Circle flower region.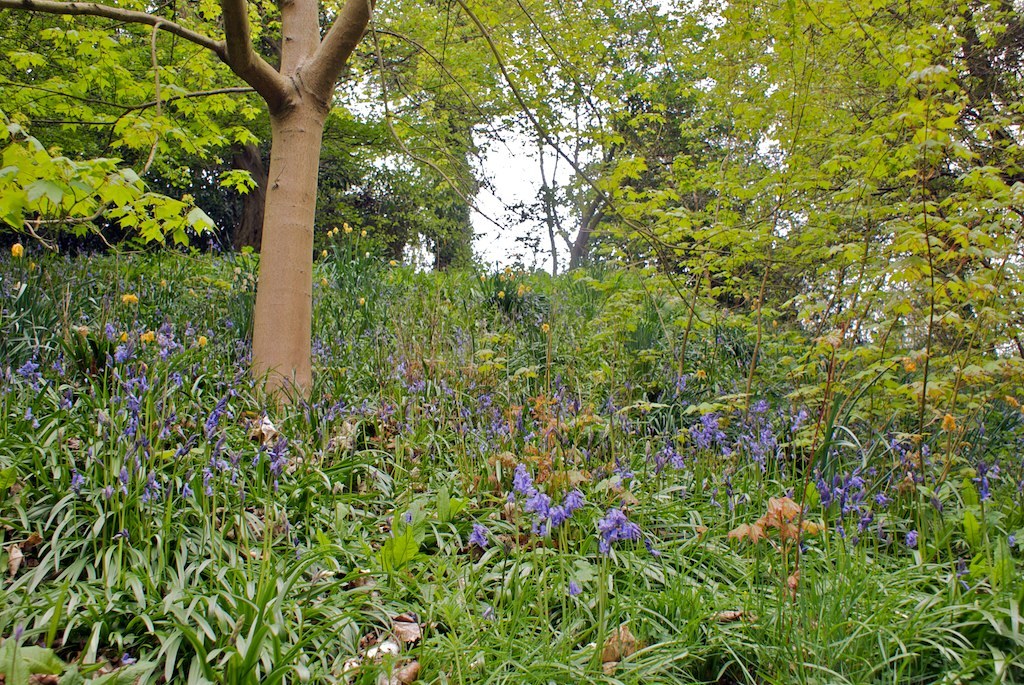
Region: 543, 324, 549, 331.
